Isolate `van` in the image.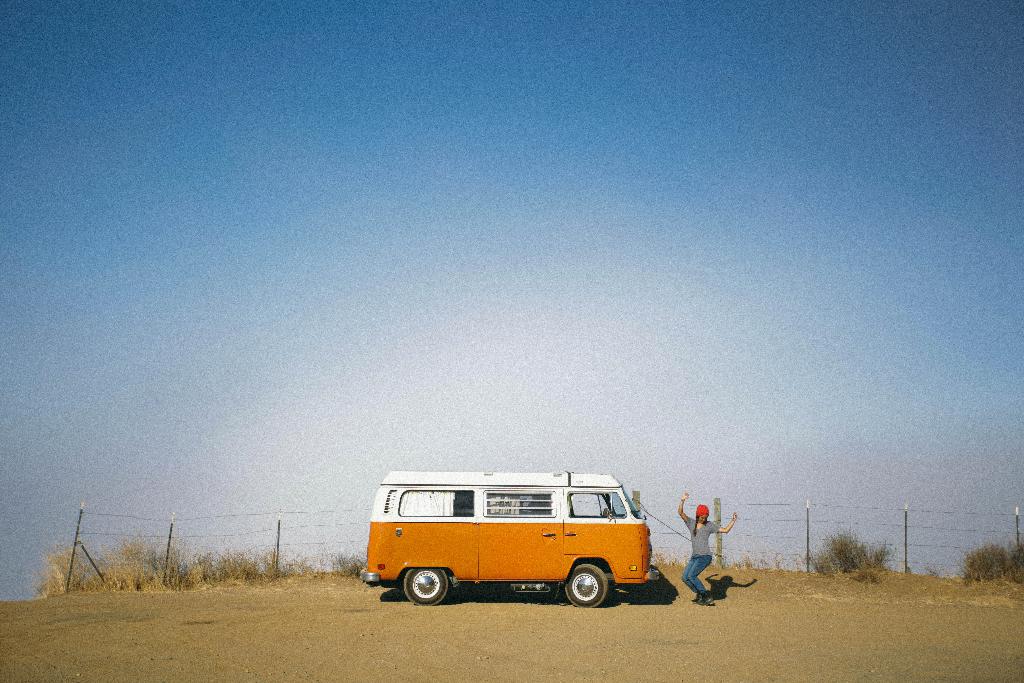
Isolated region: <box>359,470,660,609</box>.
